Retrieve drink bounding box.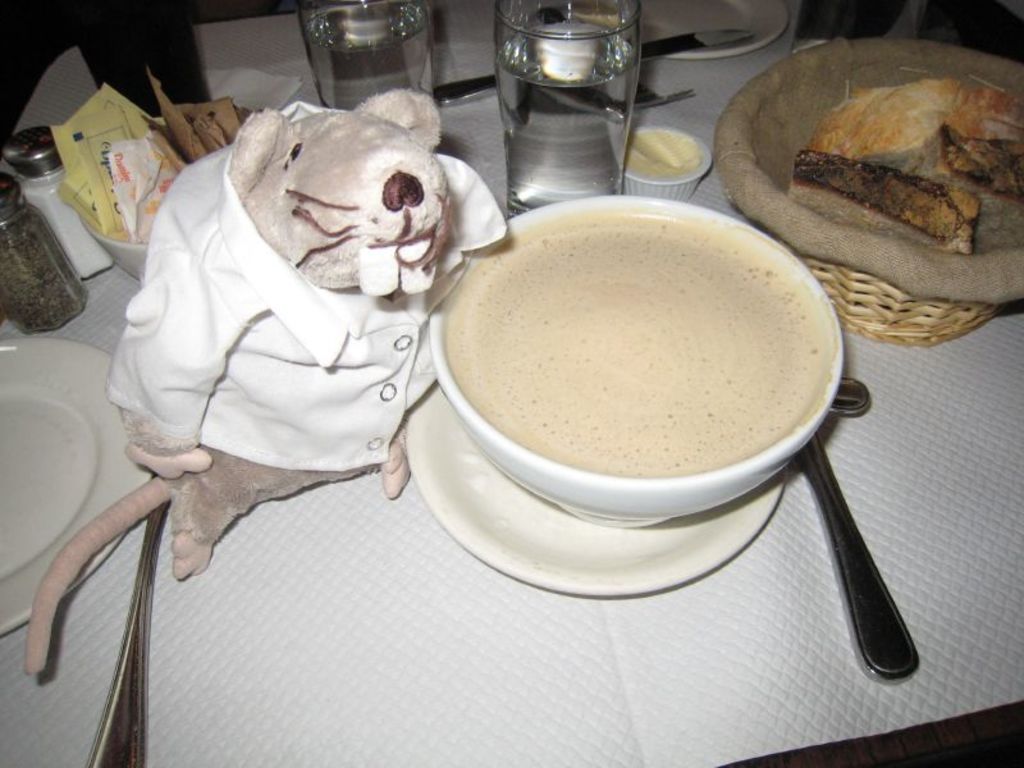
Bounding box: box(492, 17, 641, 218).
